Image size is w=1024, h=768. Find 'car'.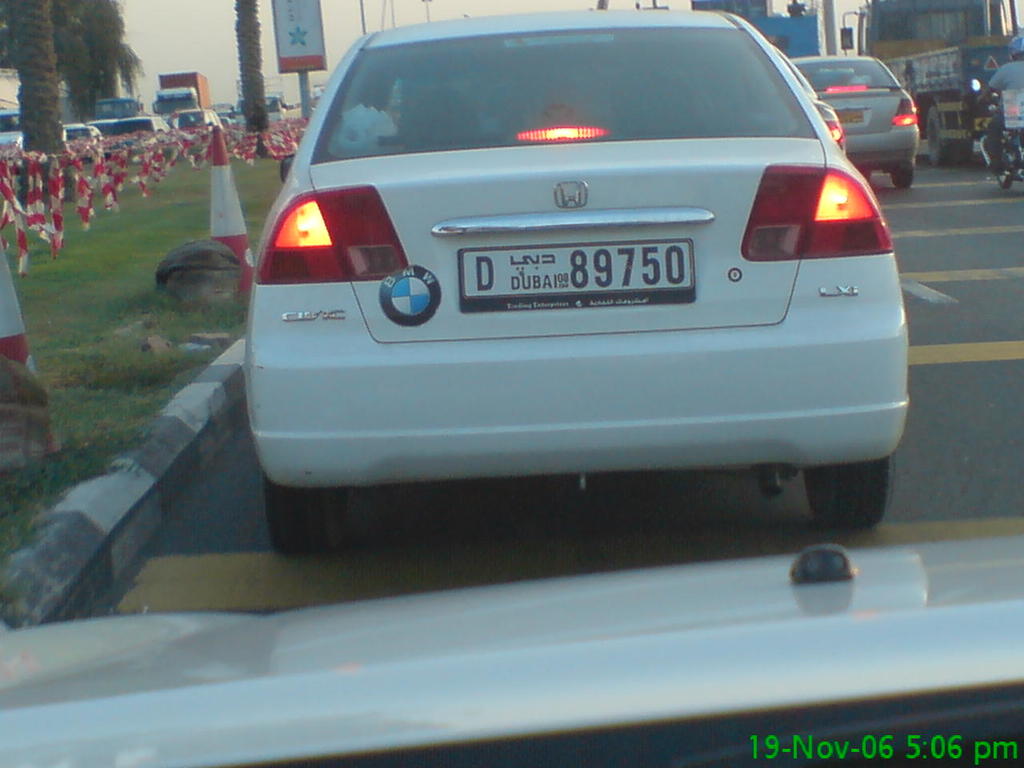
rect(258, 10, 910, 530).
